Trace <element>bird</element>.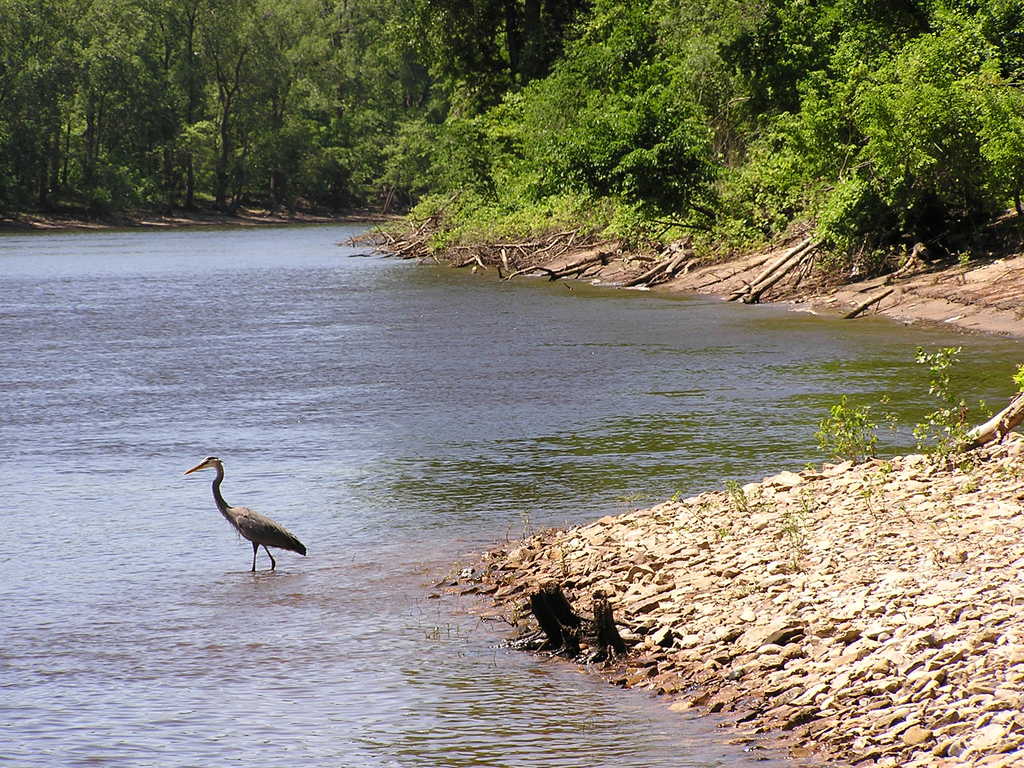
Traced to (x1=173, y1=449, x2=318, y2=580).
